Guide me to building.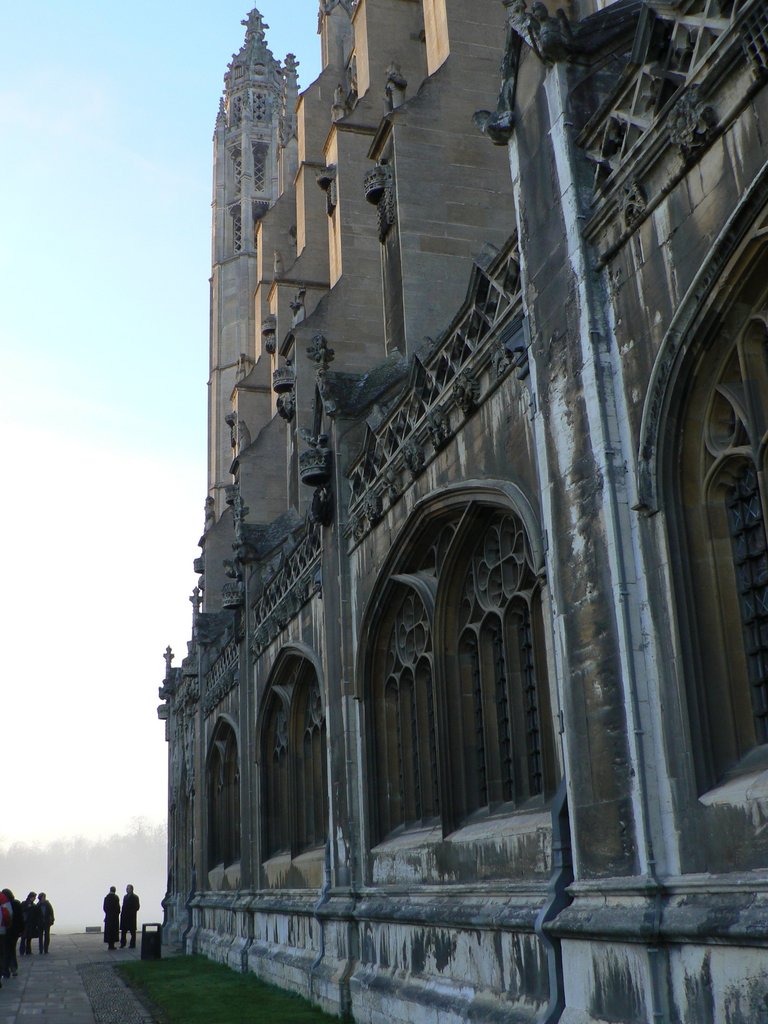
Guidance: 153,0,767,1023.
